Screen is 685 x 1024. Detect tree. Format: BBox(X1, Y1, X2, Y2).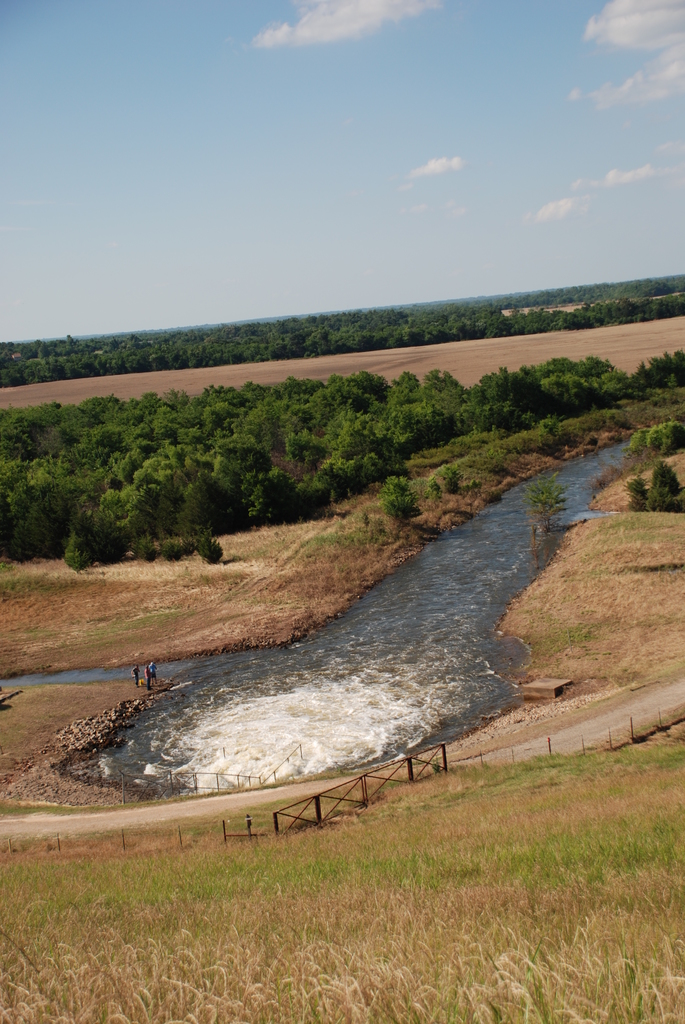
BBox(381, 475, 420, 524).
